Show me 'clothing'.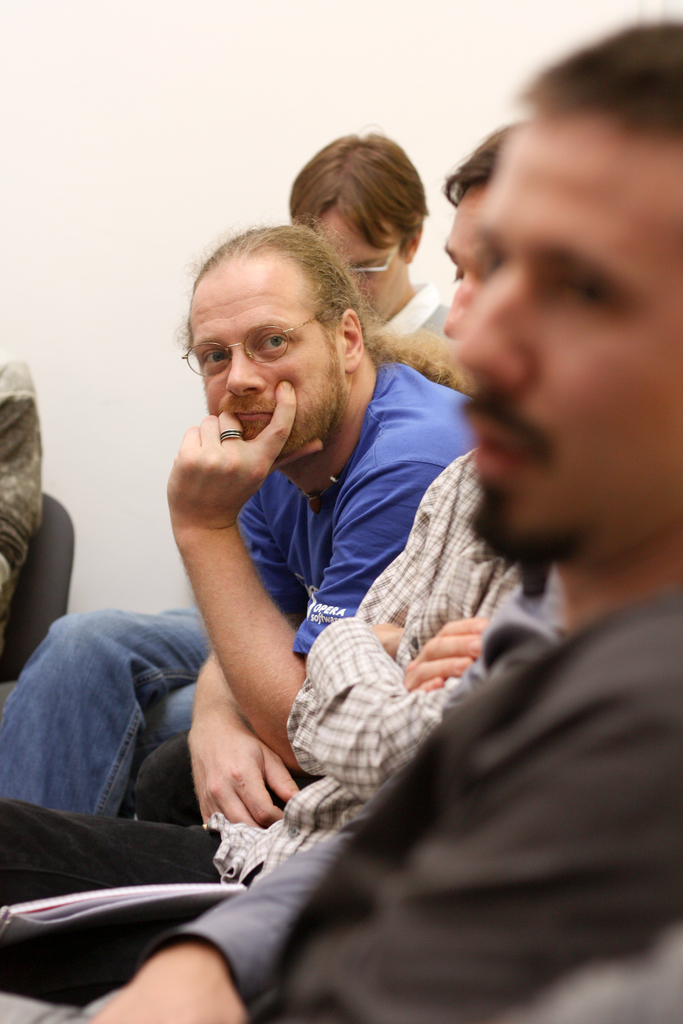
'clothing' is here: locate(138, 575, 565, 1002).
